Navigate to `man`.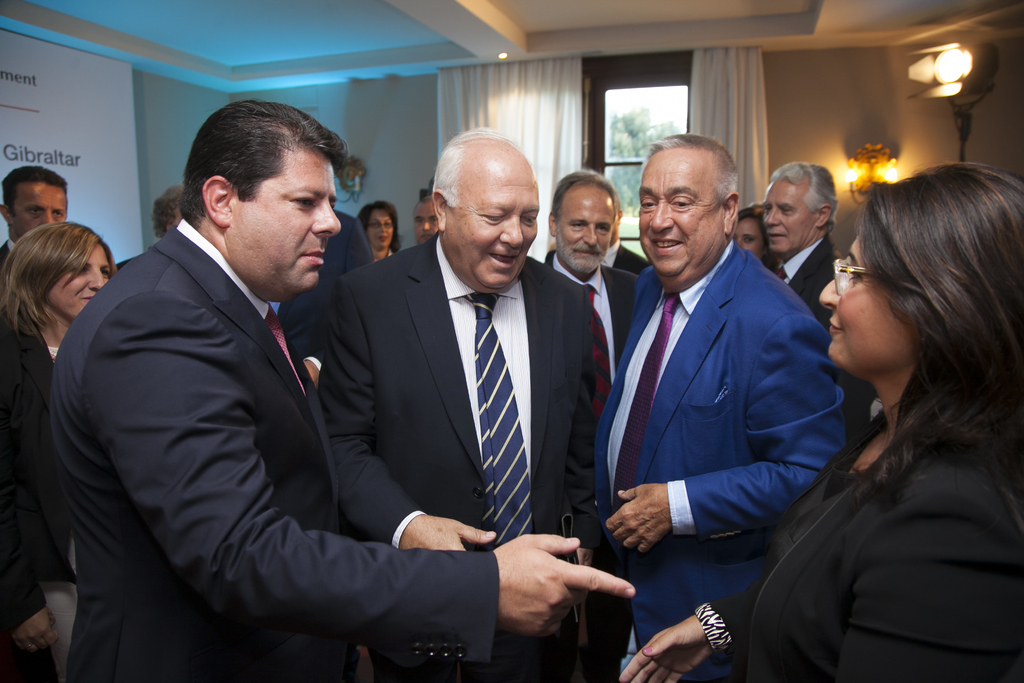
Navigation target: <region>589, 126, 858, 668</region>.
